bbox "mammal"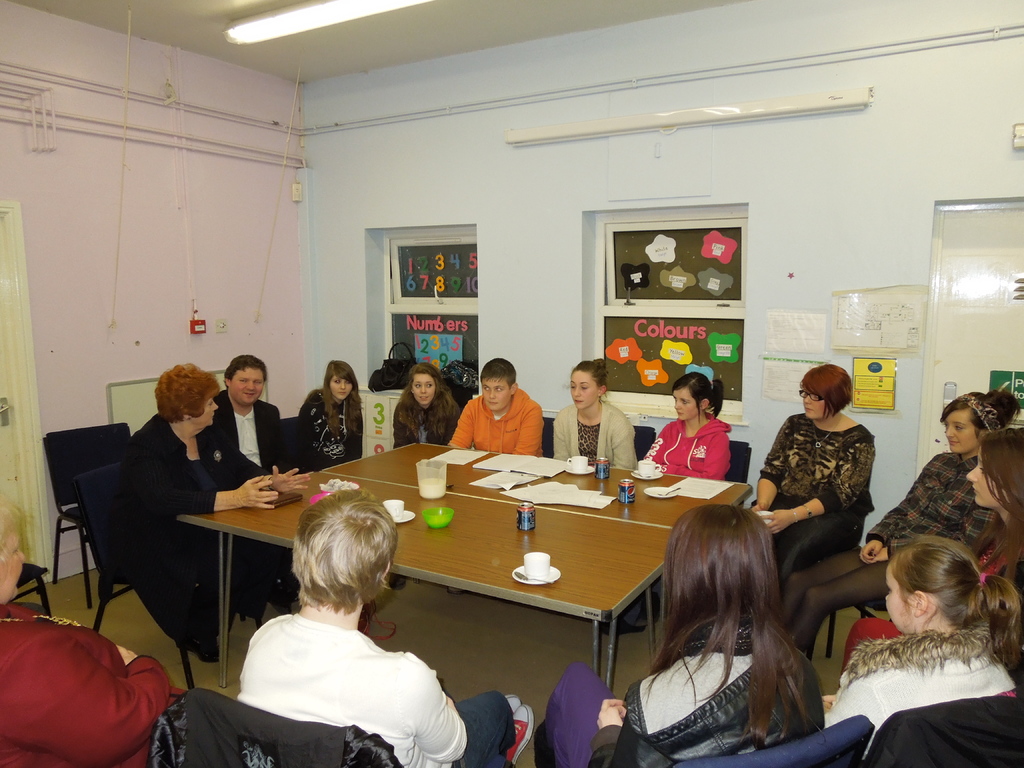
pyautogui.locateOnScreen(787, 388, 1020, 653)
